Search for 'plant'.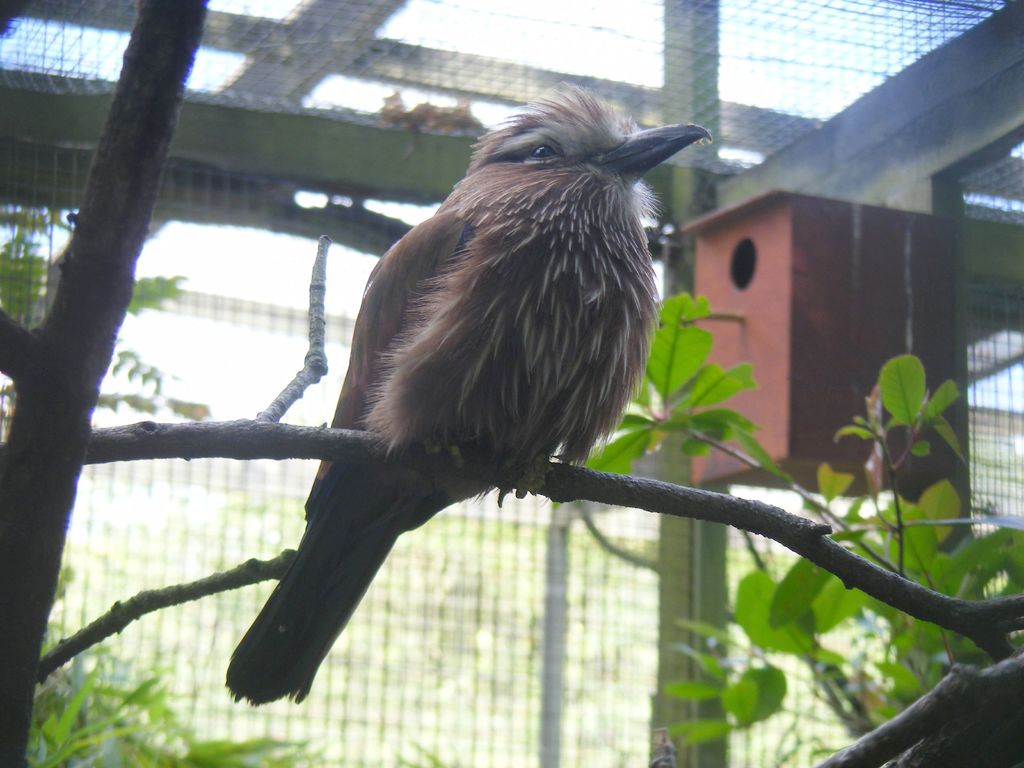
Found at (x1=564, y1=280, x2=1023, y2=767).
